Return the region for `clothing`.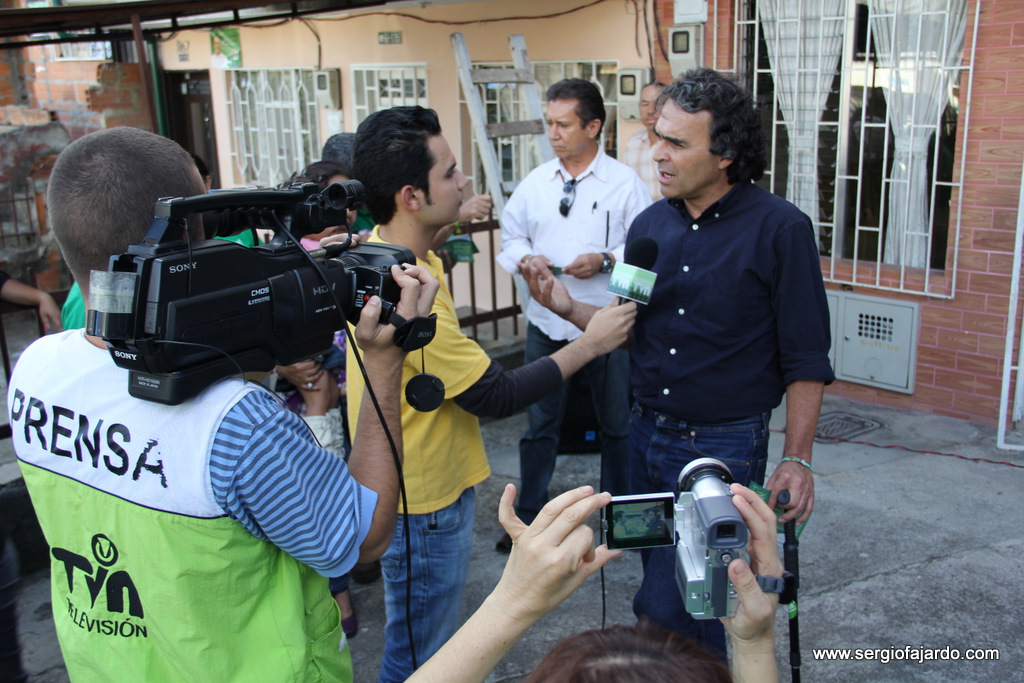
left=498, top=146, right=655, bottom=518.
